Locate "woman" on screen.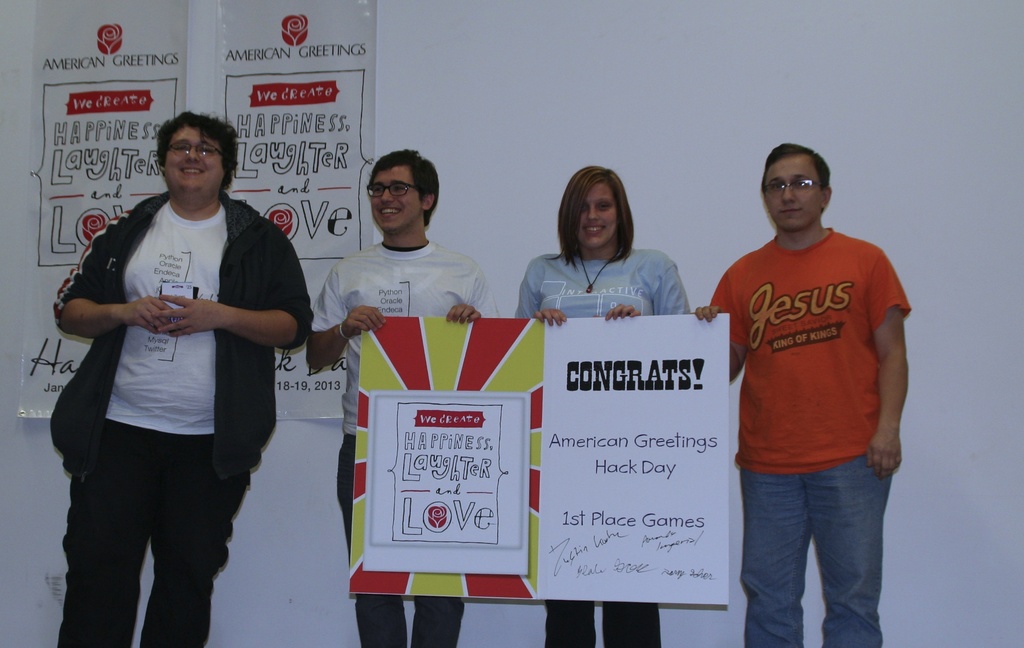
On screen at [509, 165, 696, 647].
